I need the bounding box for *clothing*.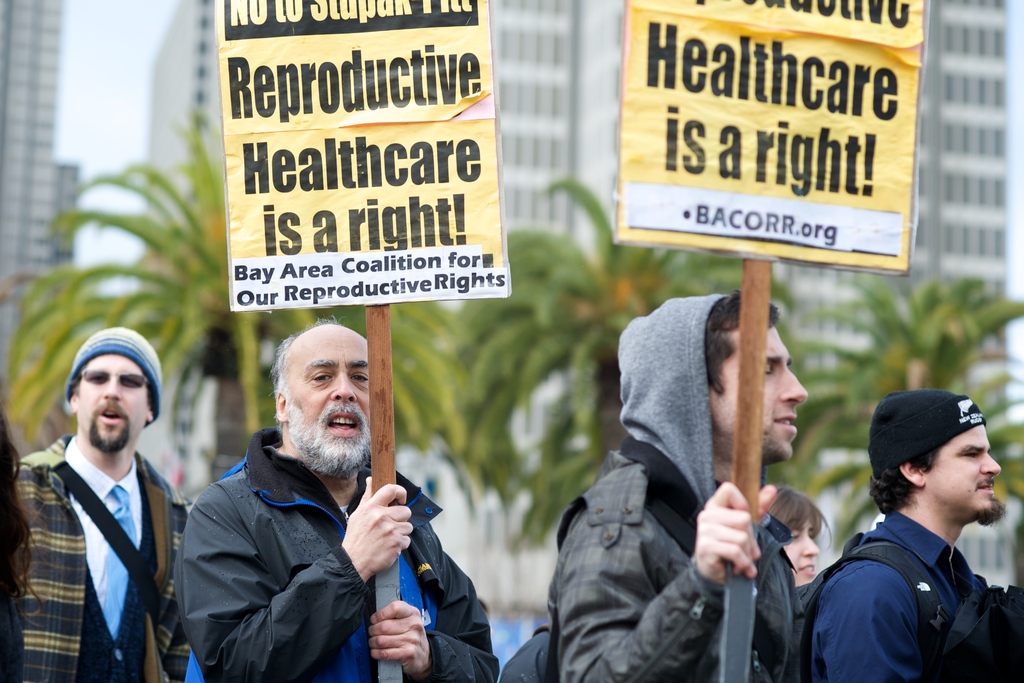
Here it is: Rect(173, 424, 499, 682).
